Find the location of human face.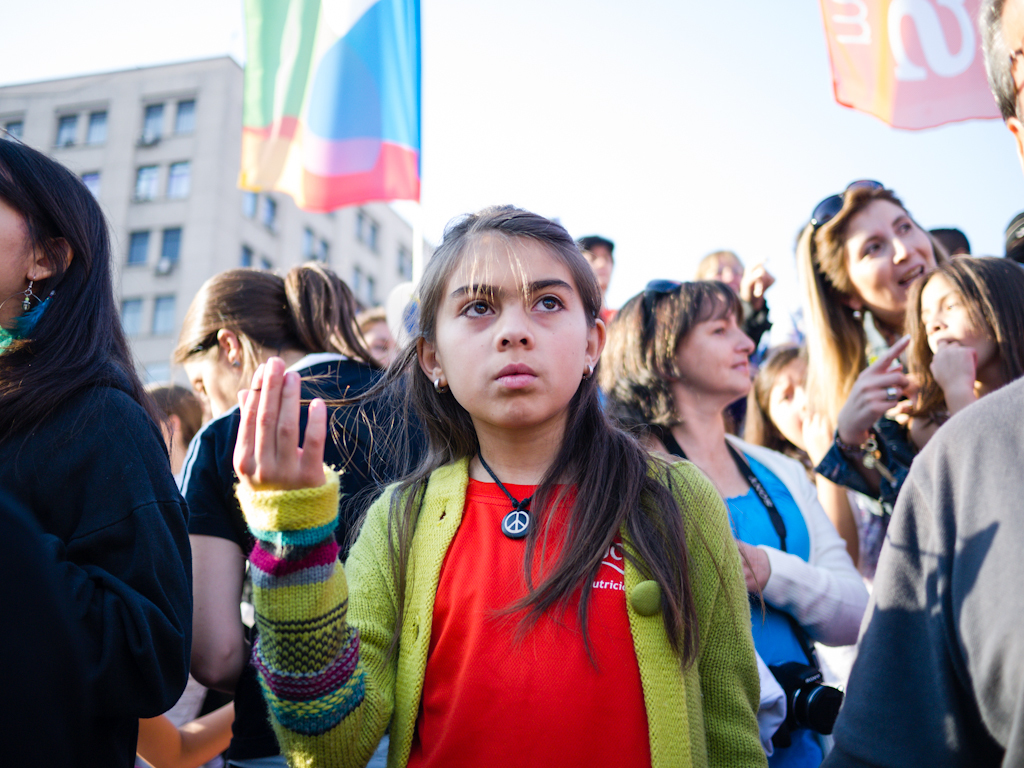
Location: 668, 287, 757, 394.
